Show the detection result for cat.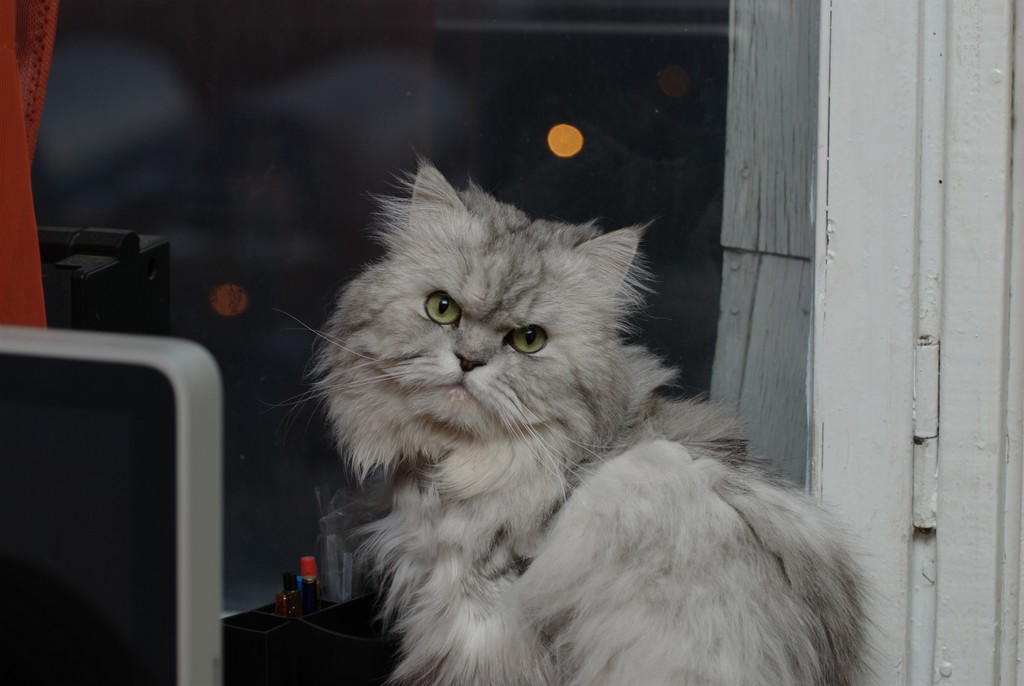
262 154 886 685.
